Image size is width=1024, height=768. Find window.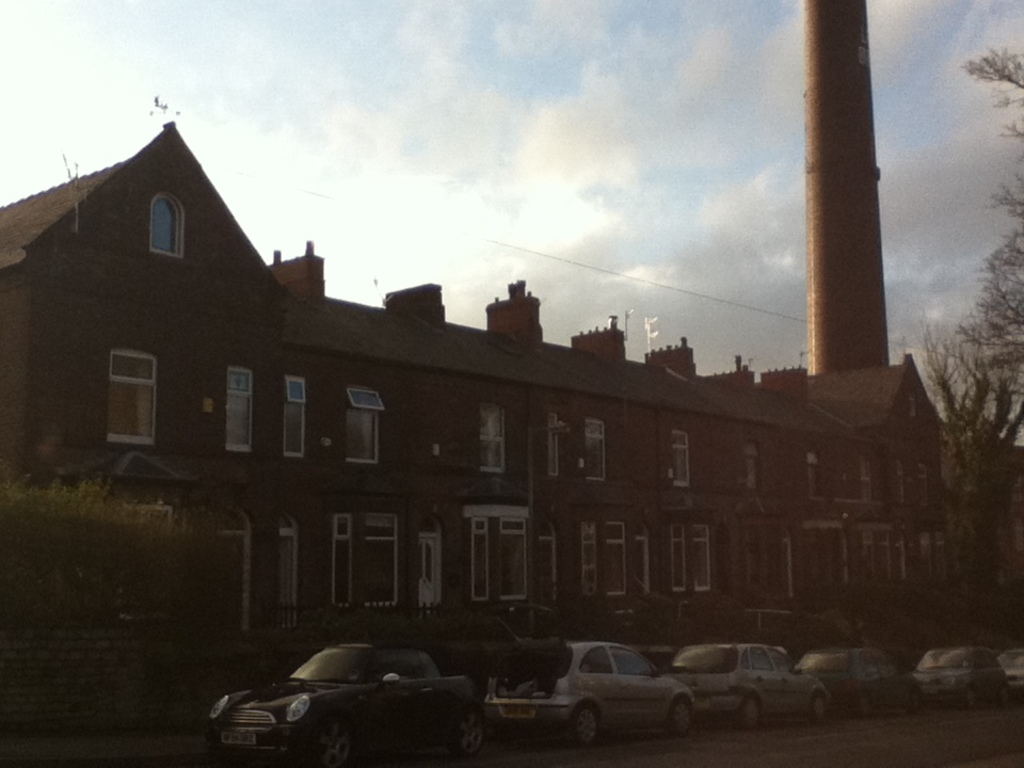
x1=544 y1=411 x2=562 y2=479.
